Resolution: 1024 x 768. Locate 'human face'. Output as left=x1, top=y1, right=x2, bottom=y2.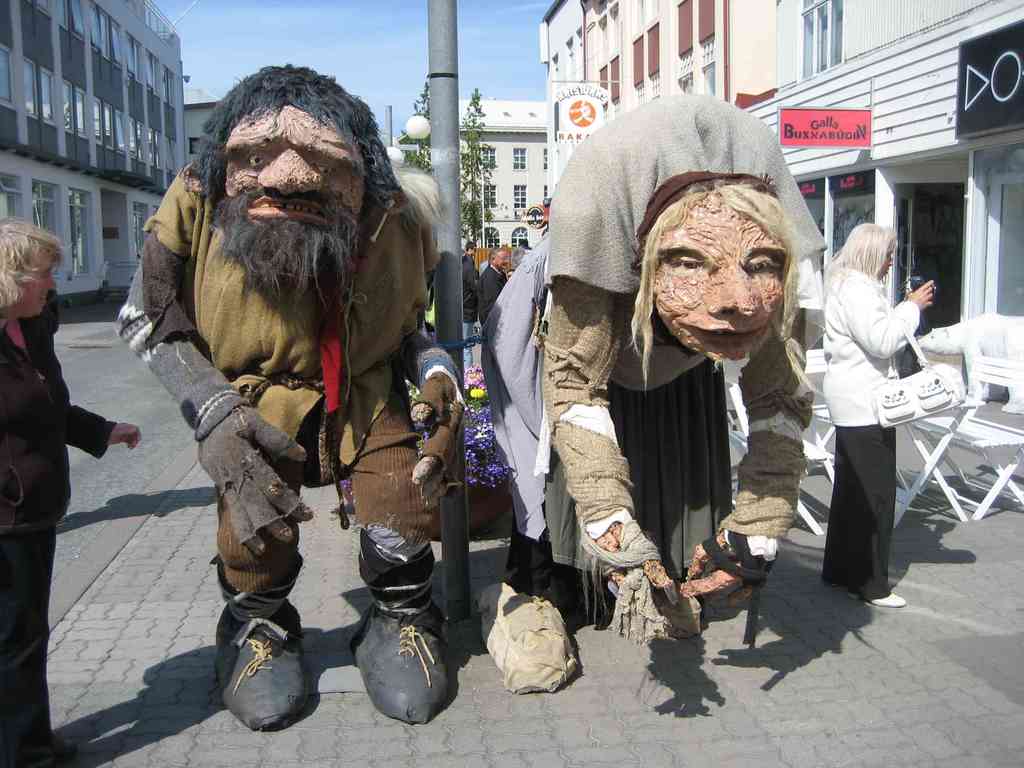
left=882, top=242, right=898, bottom=279.
